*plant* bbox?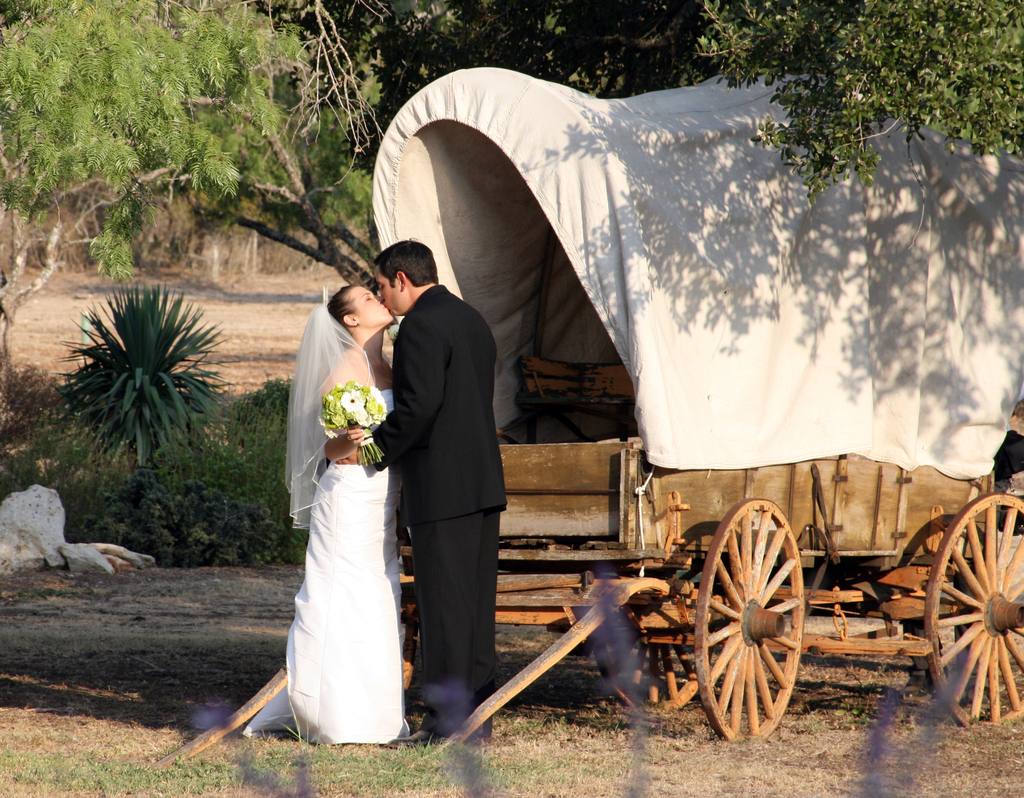
box(51, 280, 242, 476)
